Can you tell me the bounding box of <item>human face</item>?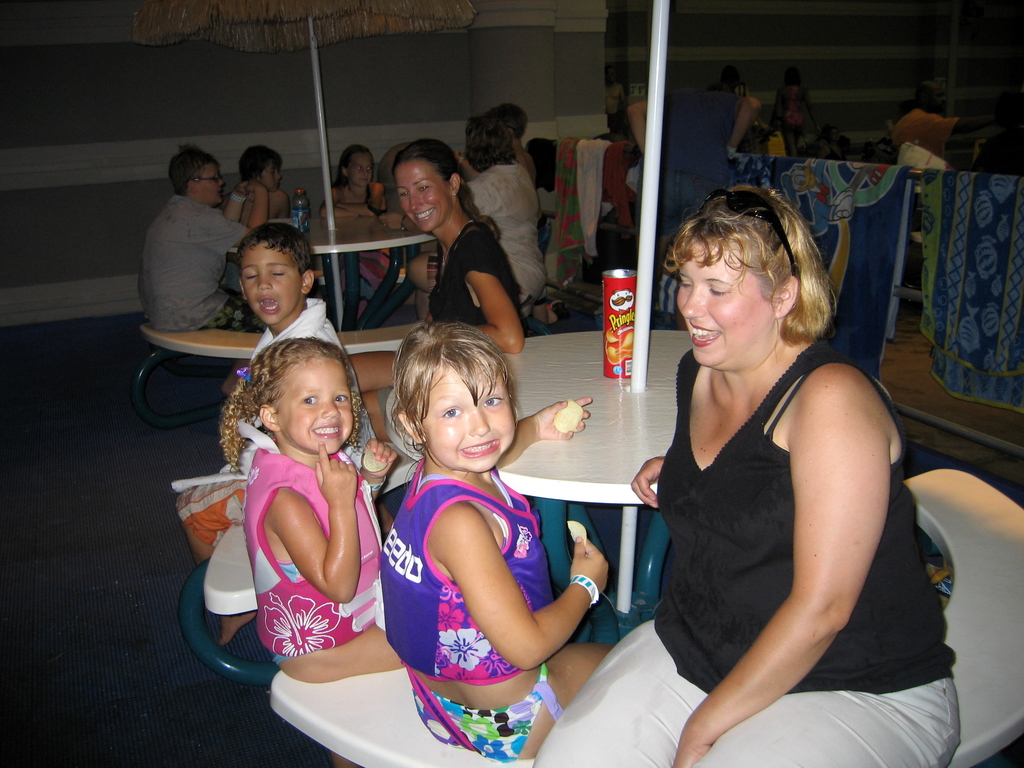
(440,365,516,473).
